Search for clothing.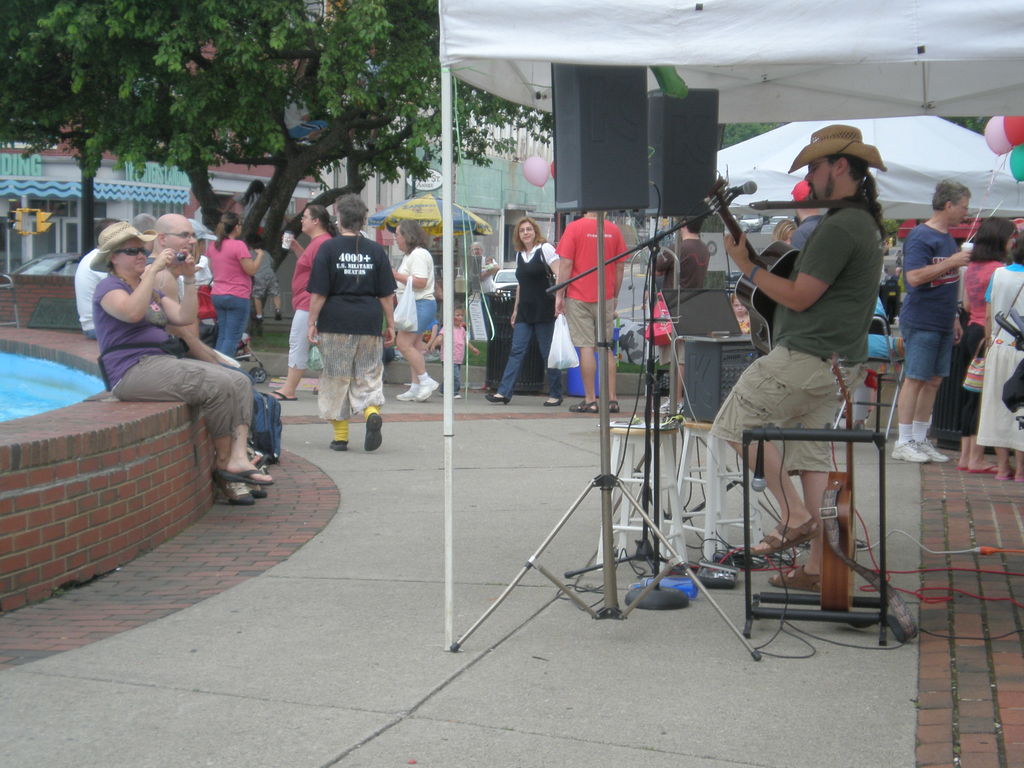
Found at (285,230,335,369).
